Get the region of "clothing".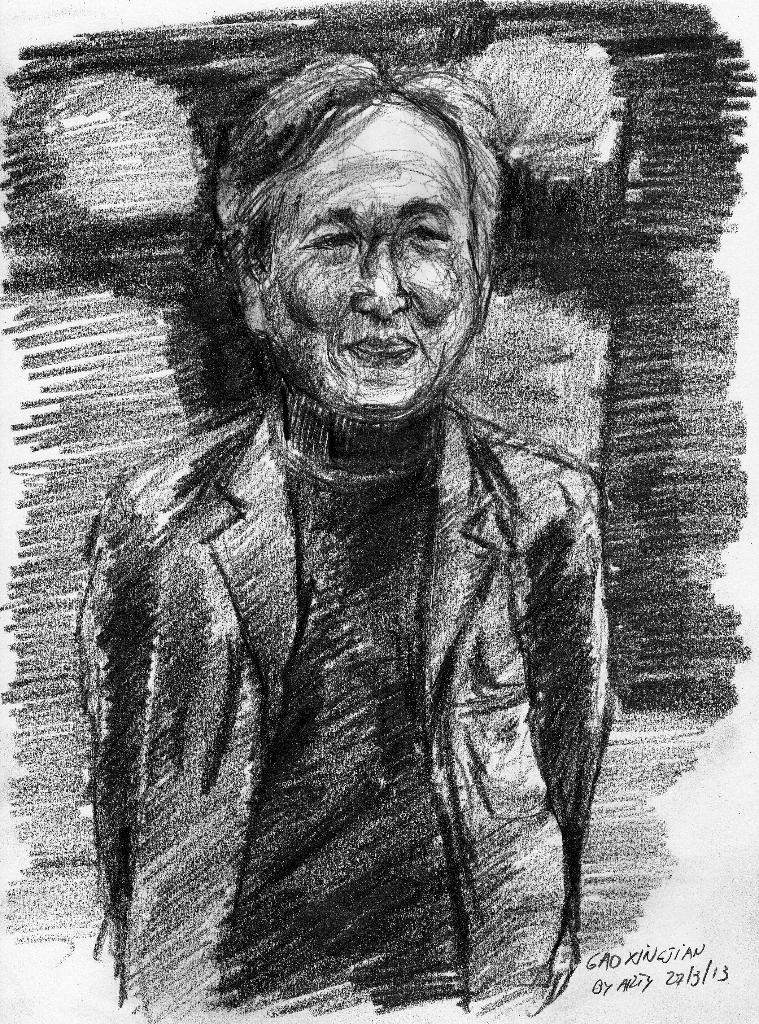
l=61, t=372, r=618, b=1020.
